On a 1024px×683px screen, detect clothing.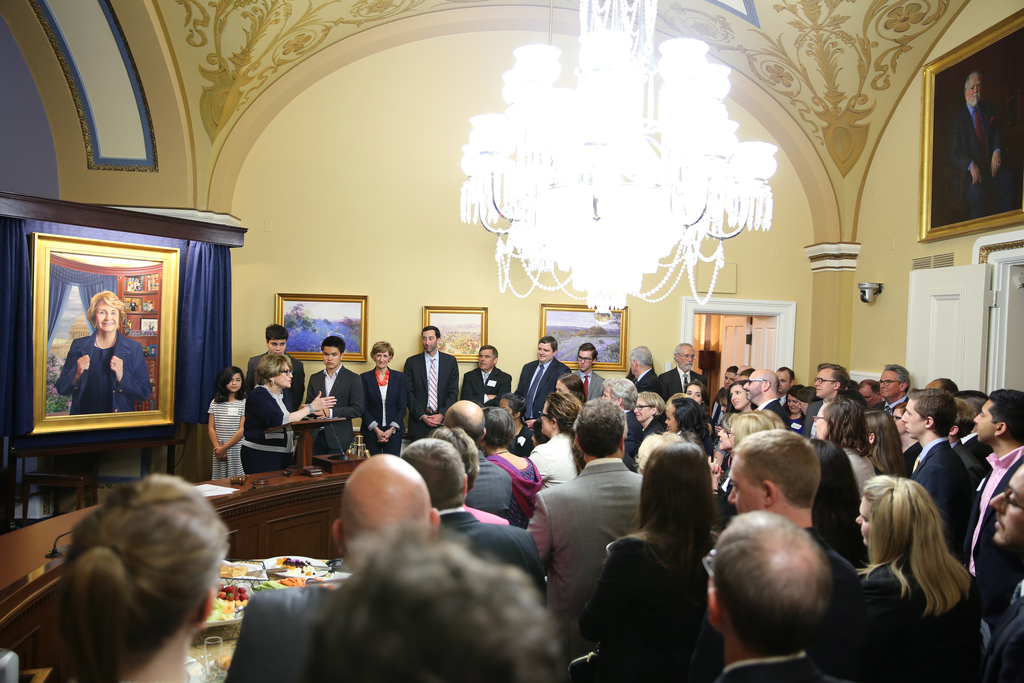
bbox=(206, 391, 249, 481).
